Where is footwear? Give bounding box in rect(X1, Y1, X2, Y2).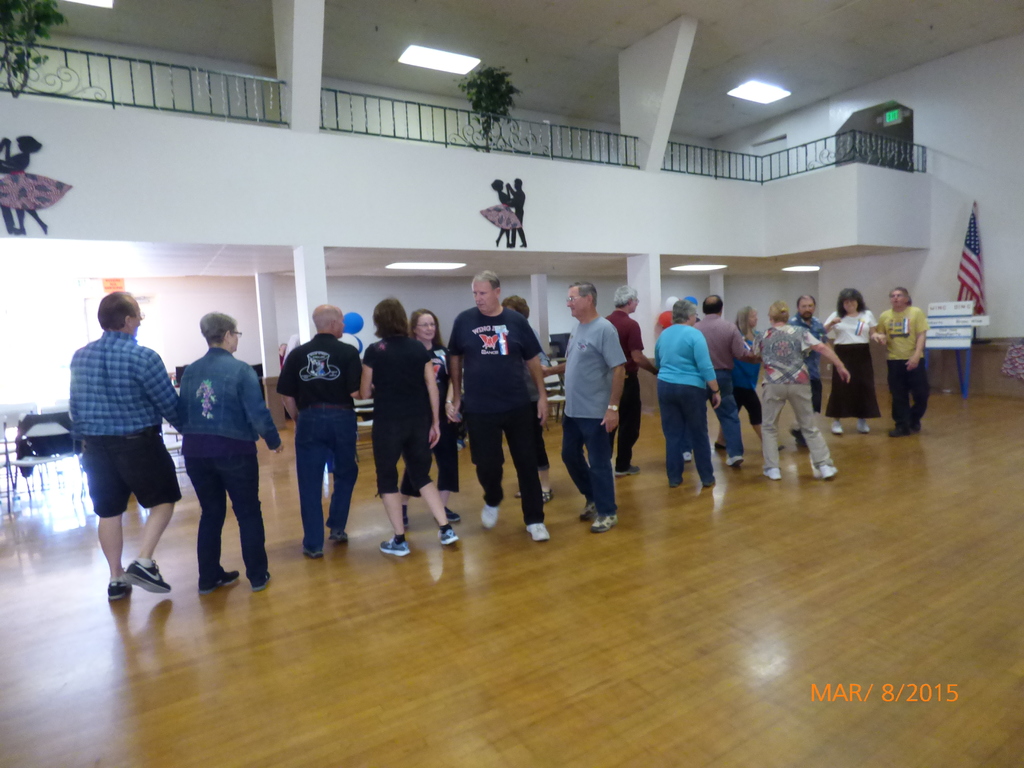
rect(582, 502, 598, 522).
